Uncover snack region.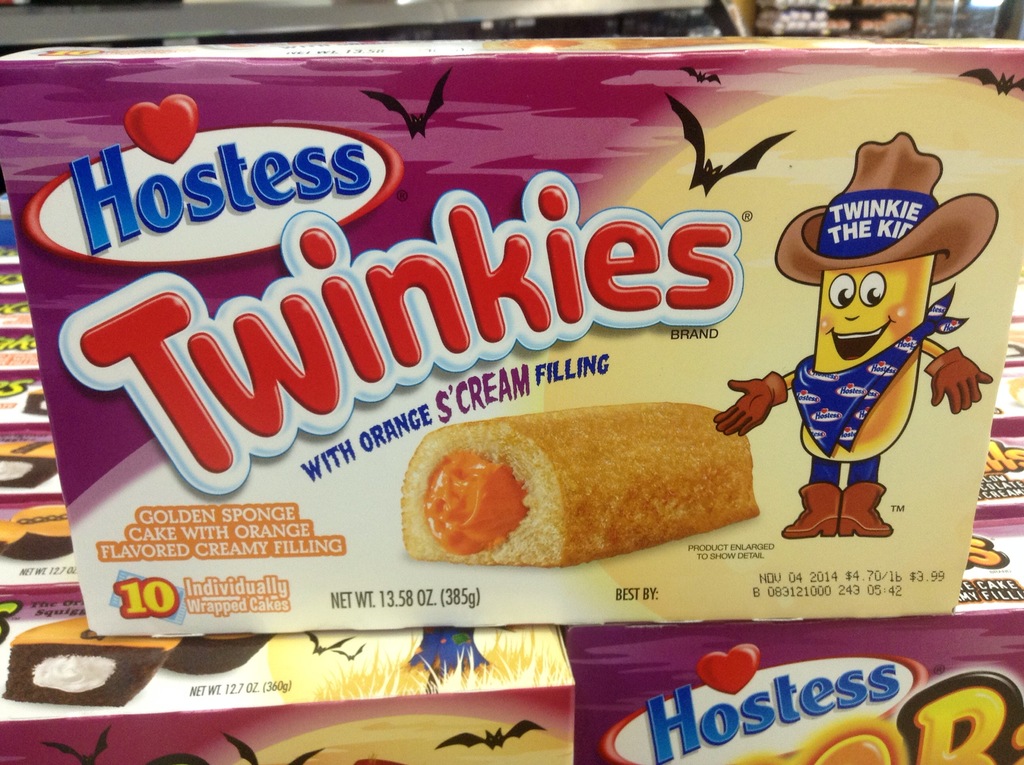
Uncovered: l=0, t=444, r=55, b=488.
